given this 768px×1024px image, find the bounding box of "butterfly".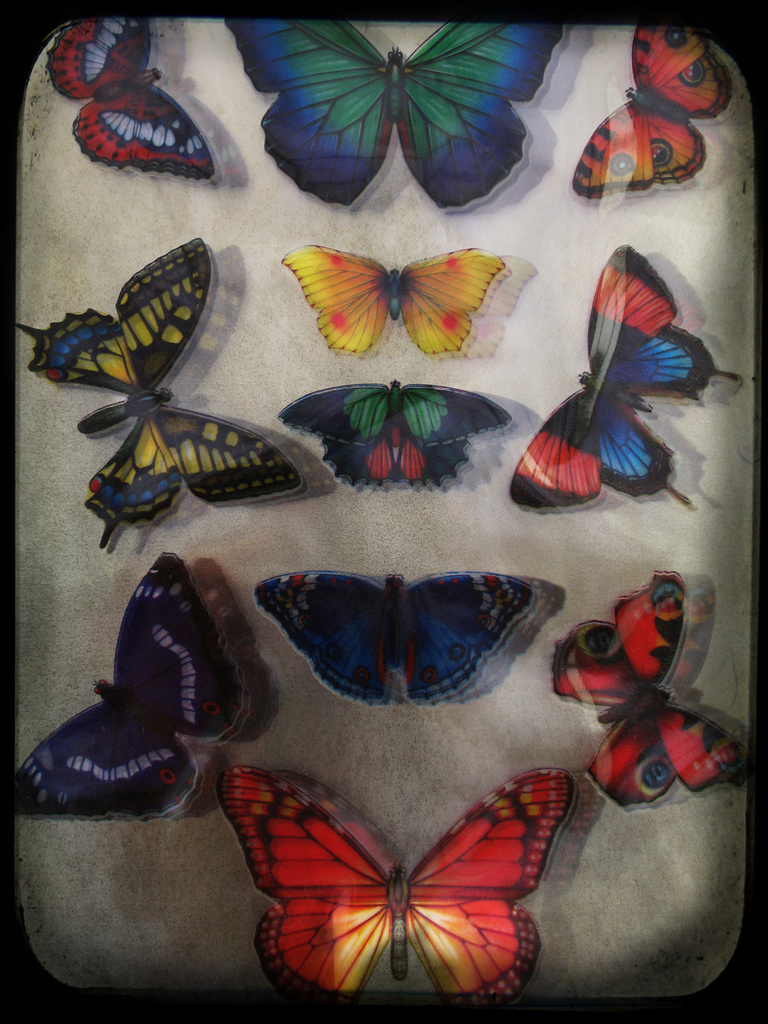
bbox(0, 547, 248, 822).
